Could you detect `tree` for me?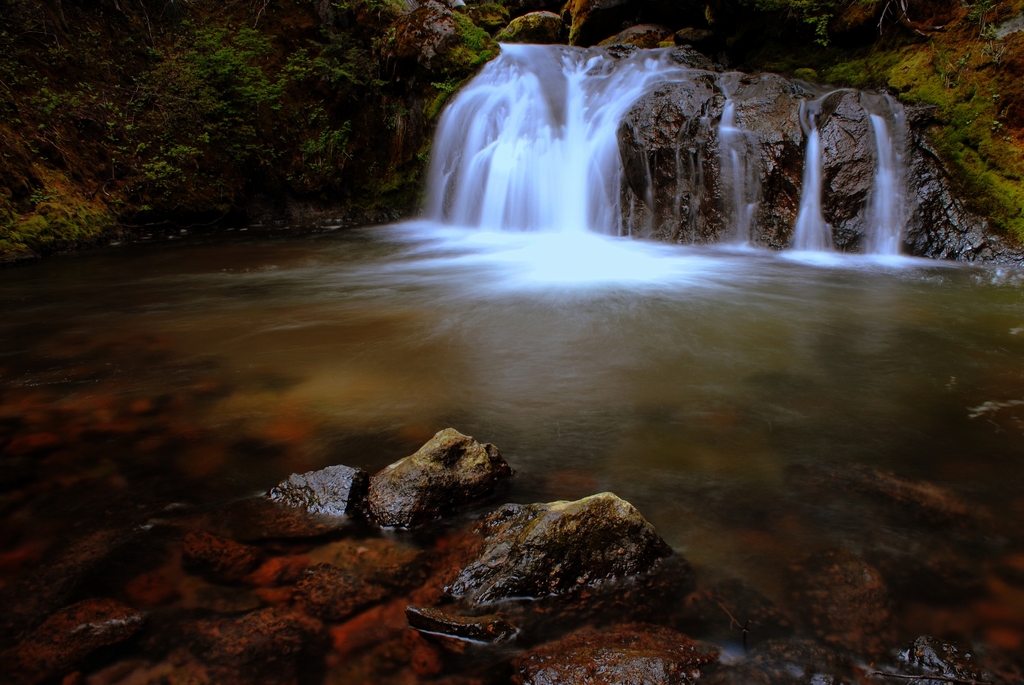
Detection result: box(3, 4, 367, 228).
